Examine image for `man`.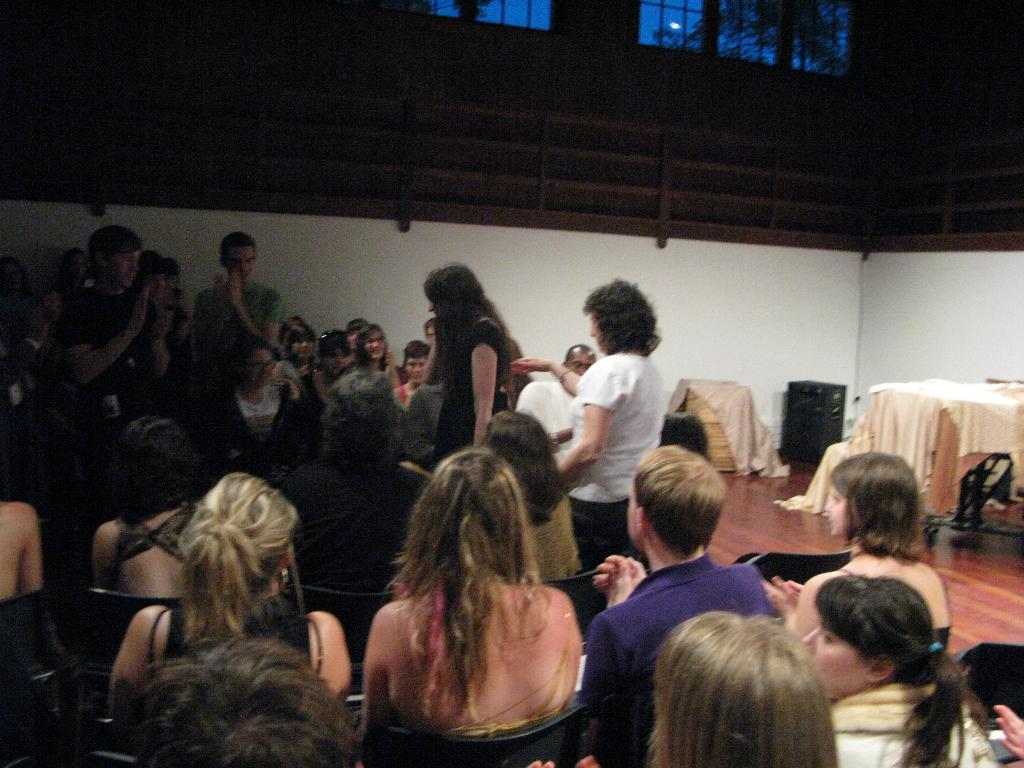
Examination result: select_region(192, 229, 282, 410).
